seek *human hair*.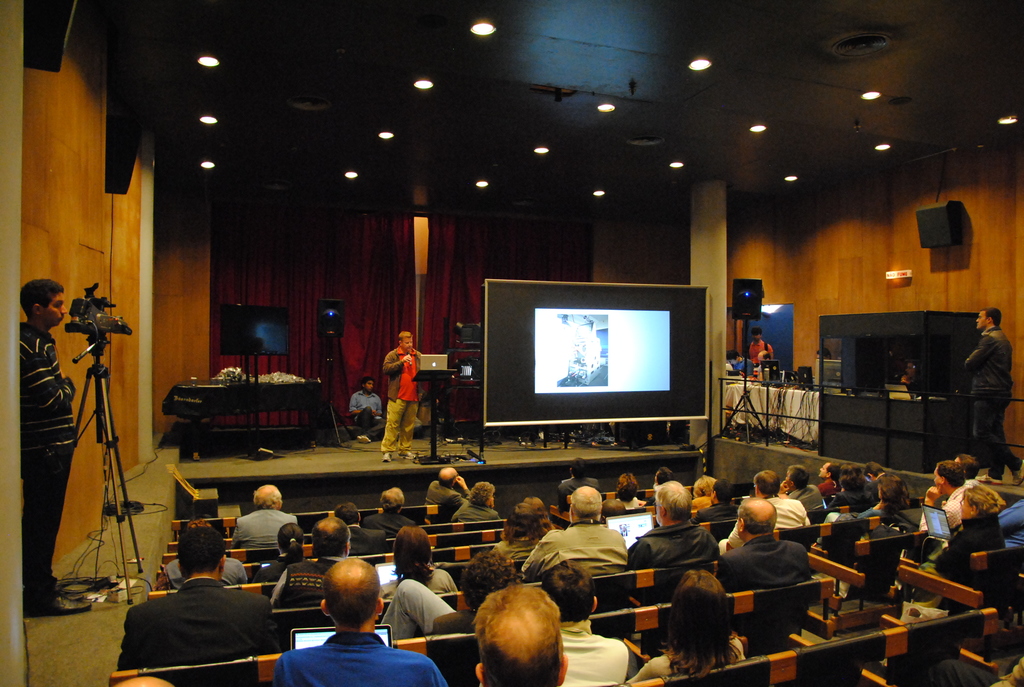
<box>320,559,381,627</box>.
